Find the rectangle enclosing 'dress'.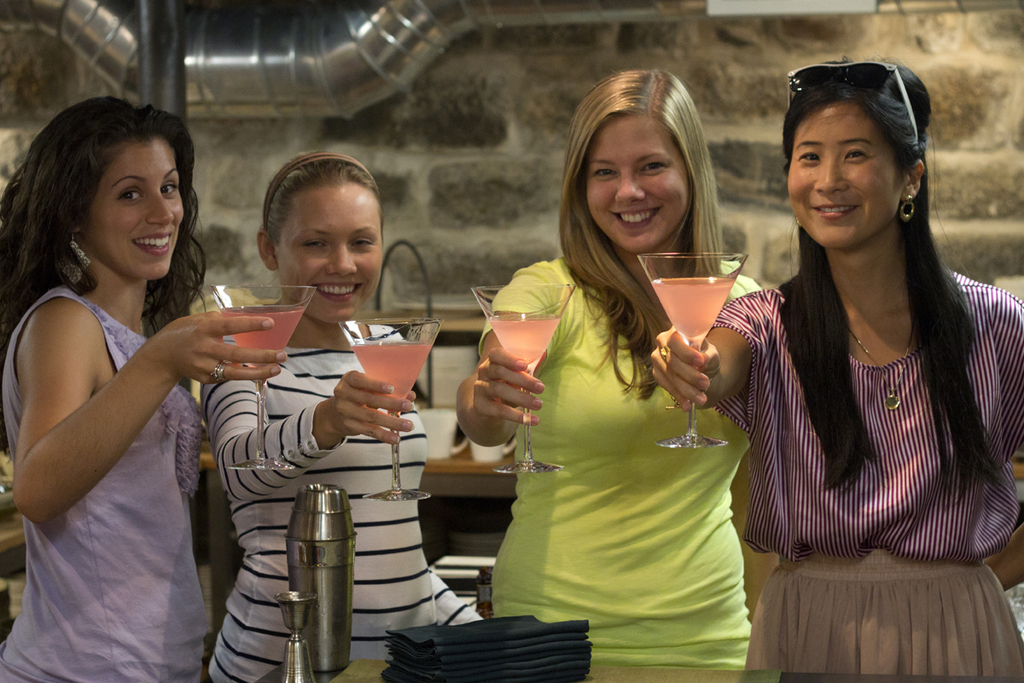
476,257,762,671.
